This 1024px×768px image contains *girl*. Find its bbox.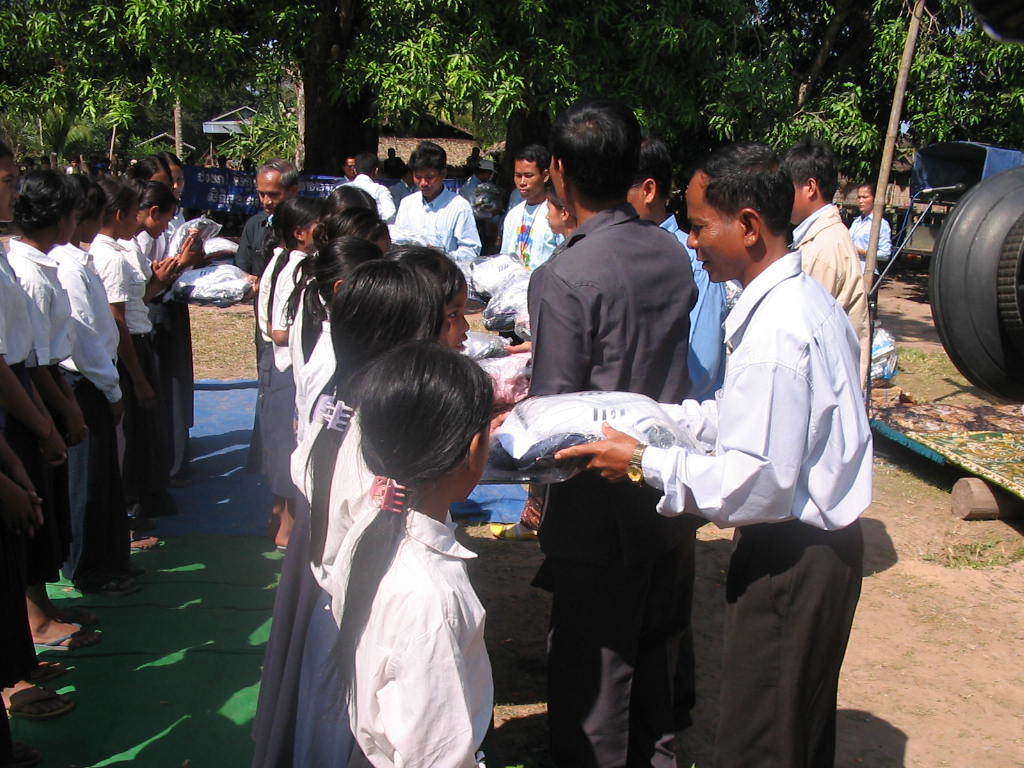
{"x1": 265, "y1": 191, "x2": 313, "y2": 529}.
